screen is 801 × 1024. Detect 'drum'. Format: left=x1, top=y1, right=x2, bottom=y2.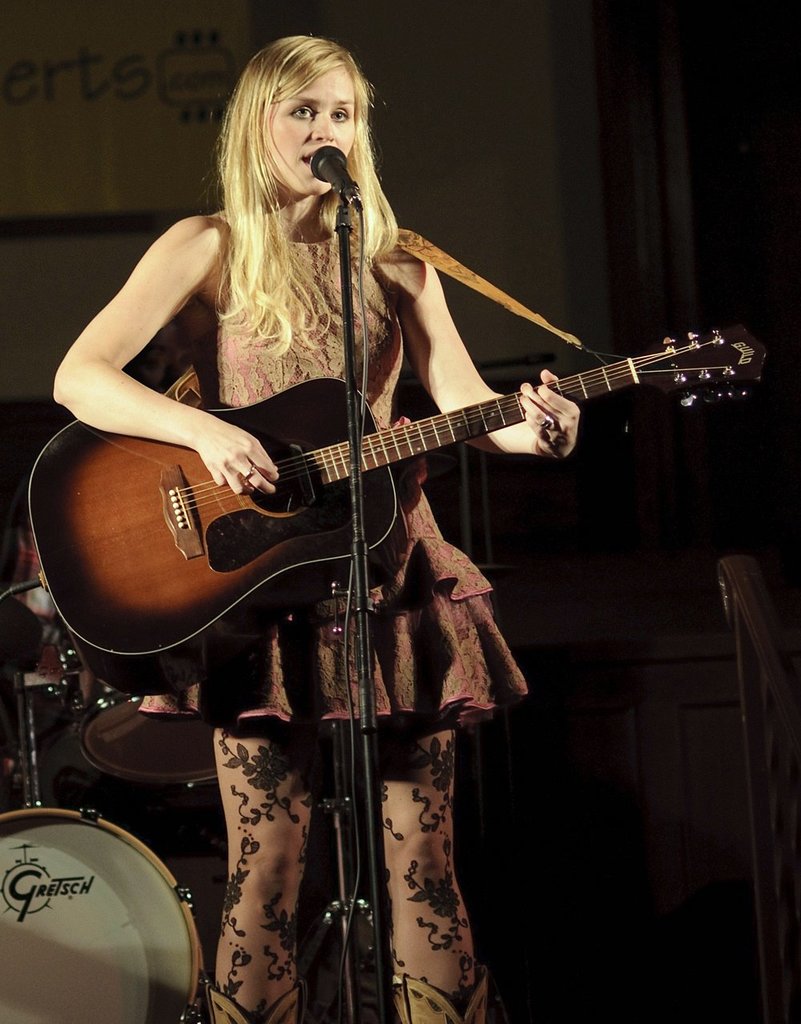
left=0, top=744, right=222, bottom=978.
